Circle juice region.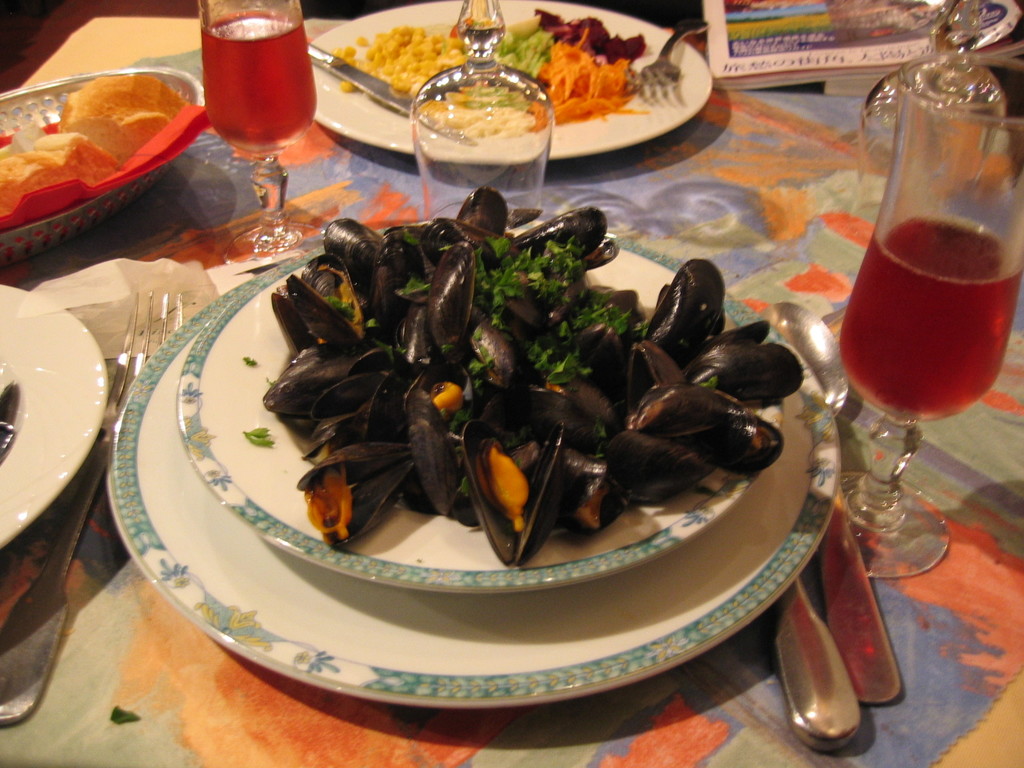
Region: [left=840, top=221, right=1023, bottom=426].
